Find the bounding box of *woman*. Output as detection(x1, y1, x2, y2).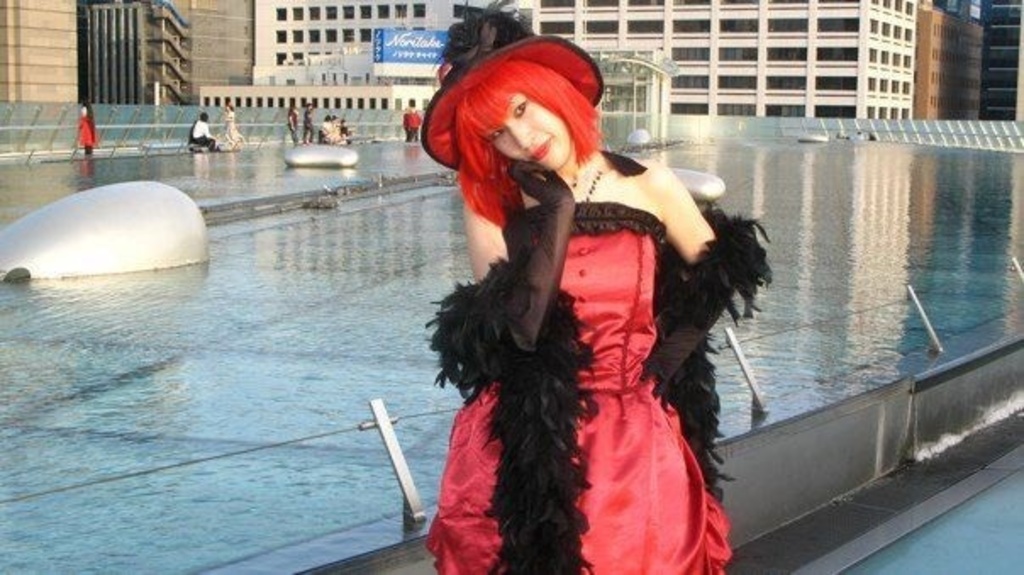
detection(422, 22, 768, 574).
